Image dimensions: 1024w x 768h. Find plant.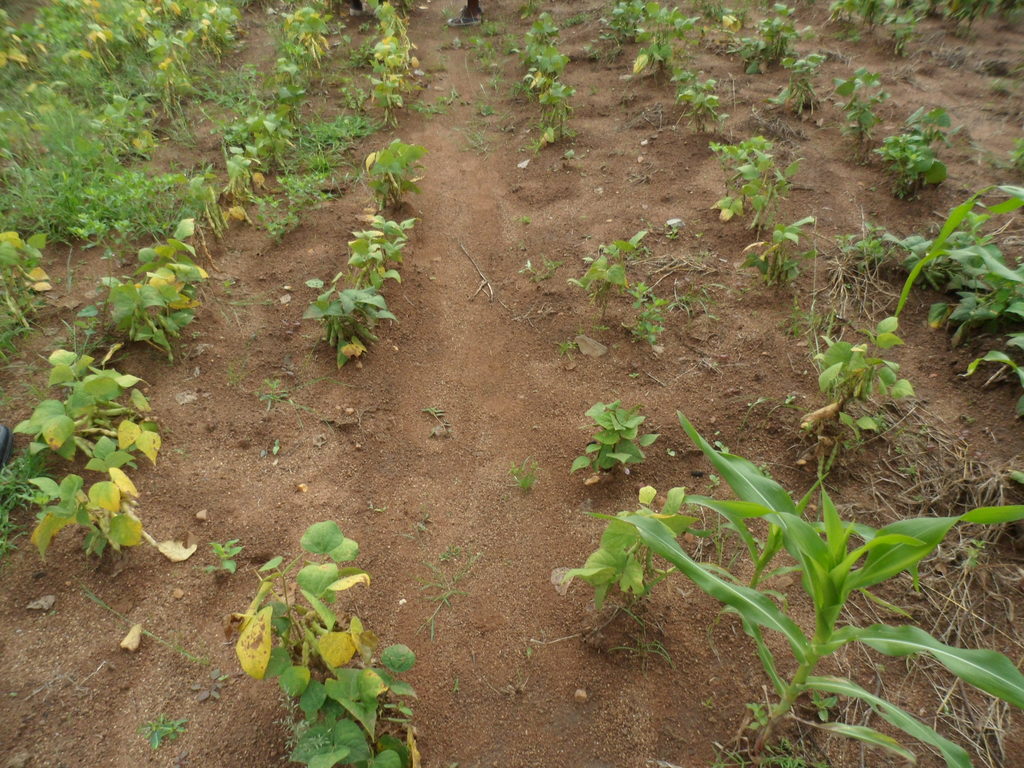
[10, 347, 161, 490].
